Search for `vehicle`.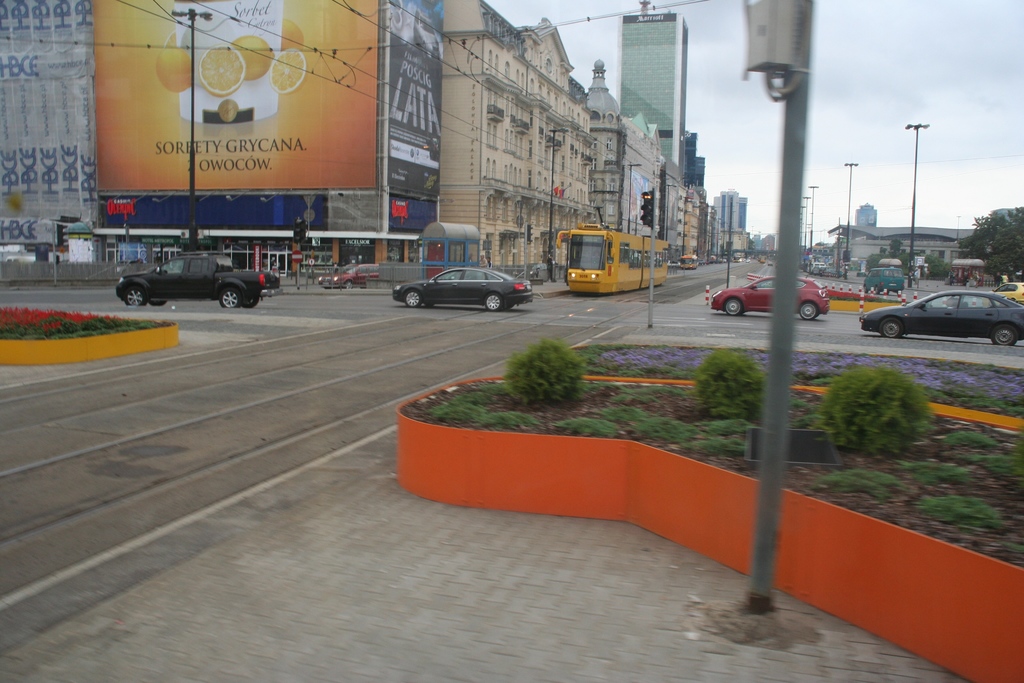
Found at <region>709, 272, 832, 318</region>.
